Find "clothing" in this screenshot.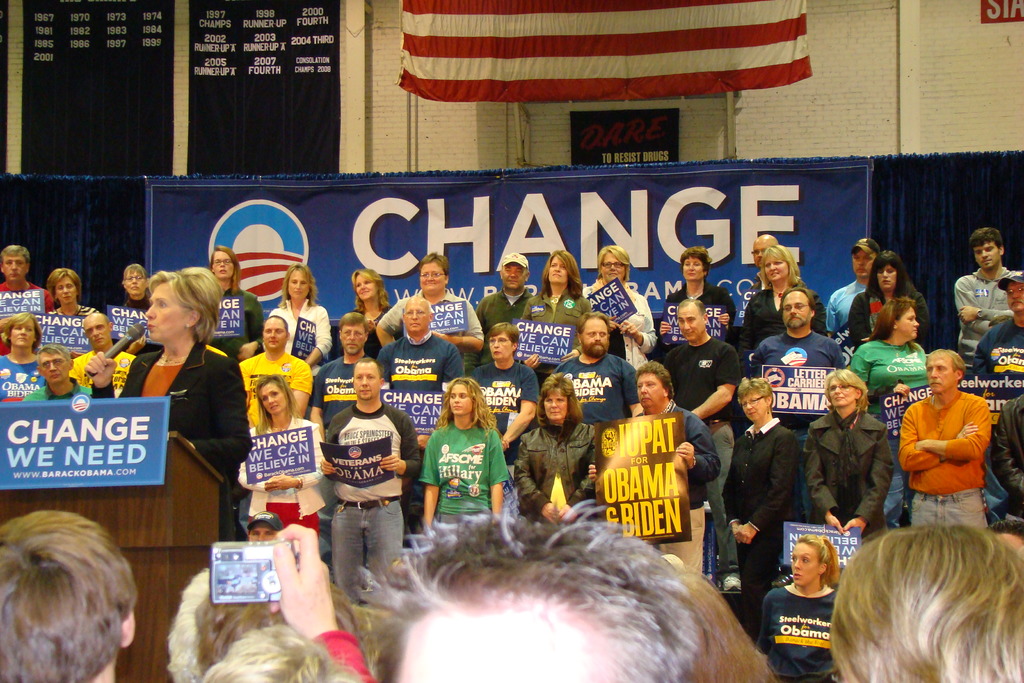
The bounding box for "clothing" is <region>361, 302, 477, 347</region>.
